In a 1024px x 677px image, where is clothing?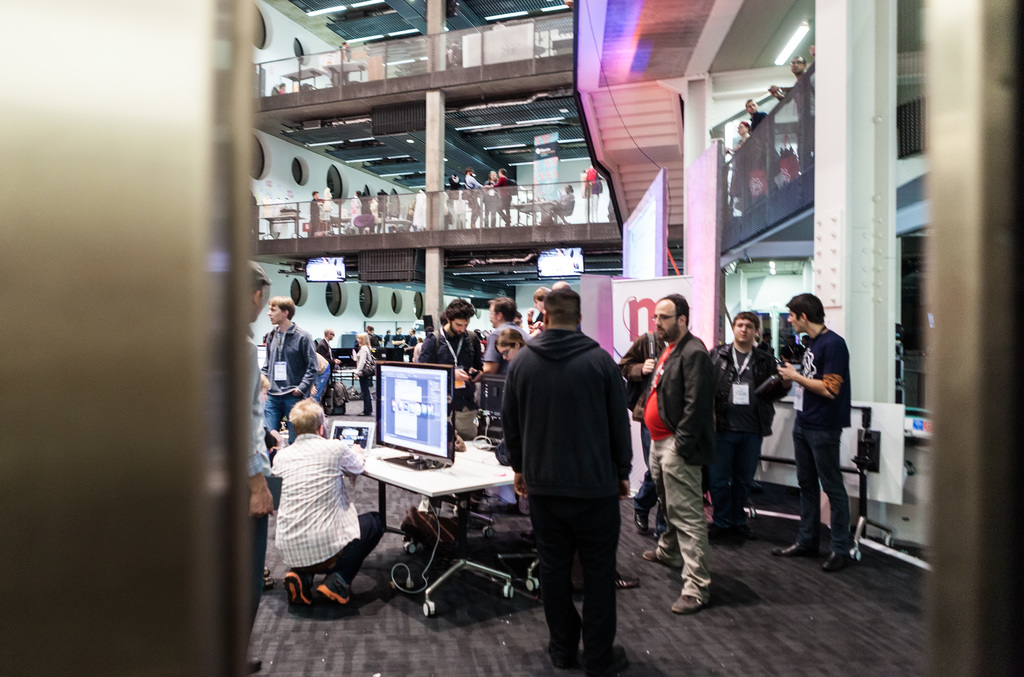
bbox=[636, 338, 716, 597].
